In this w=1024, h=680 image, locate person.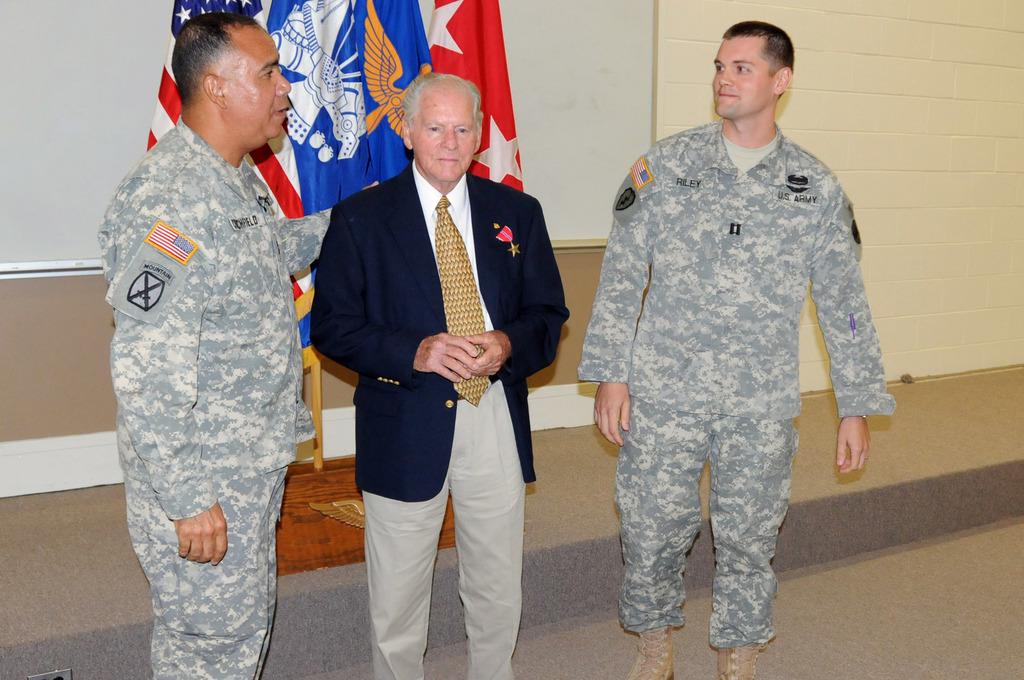
Bounding box: 308:70:570:679.
